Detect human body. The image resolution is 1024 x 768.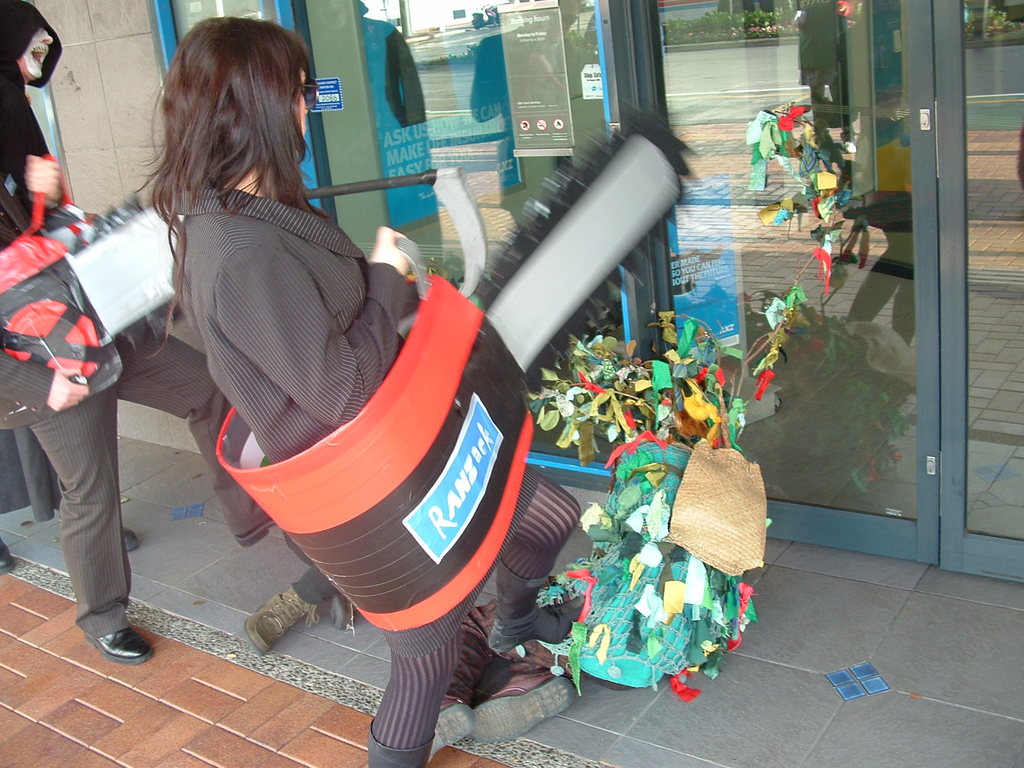
(0,45,141,580).
